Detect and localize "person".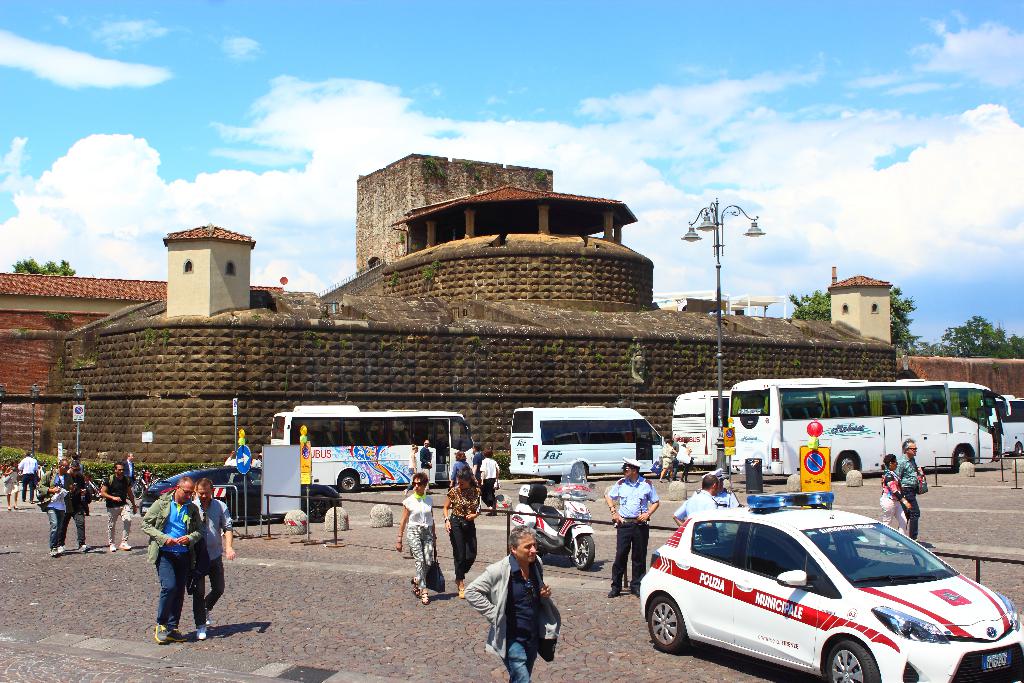
Localized at bbox(65, 460, 91, 554).
